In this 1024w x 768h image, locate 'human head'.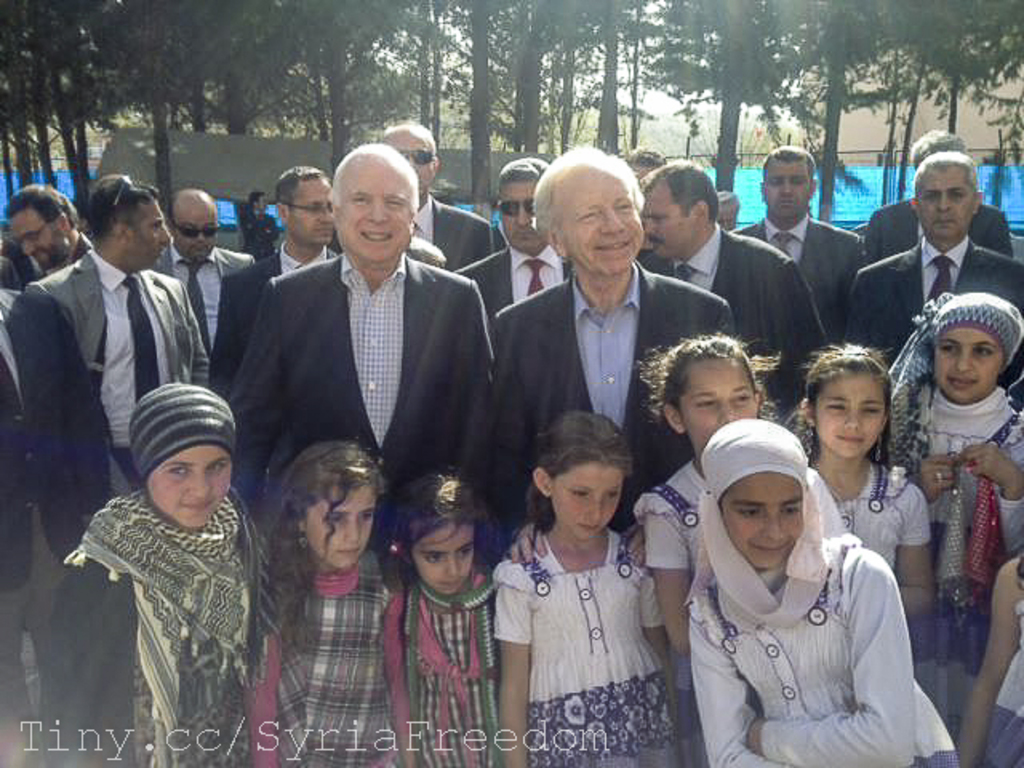
Bounding box: l=797, t=347, r=890, b=458.
